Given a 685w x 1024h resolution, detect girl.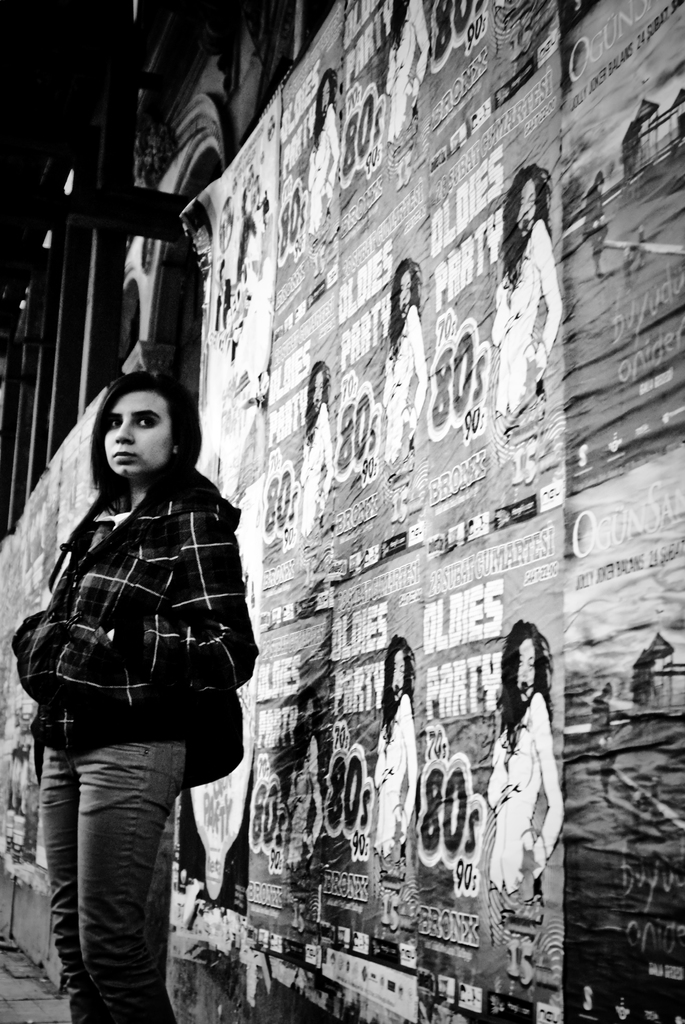
[8,370,256,1023].
